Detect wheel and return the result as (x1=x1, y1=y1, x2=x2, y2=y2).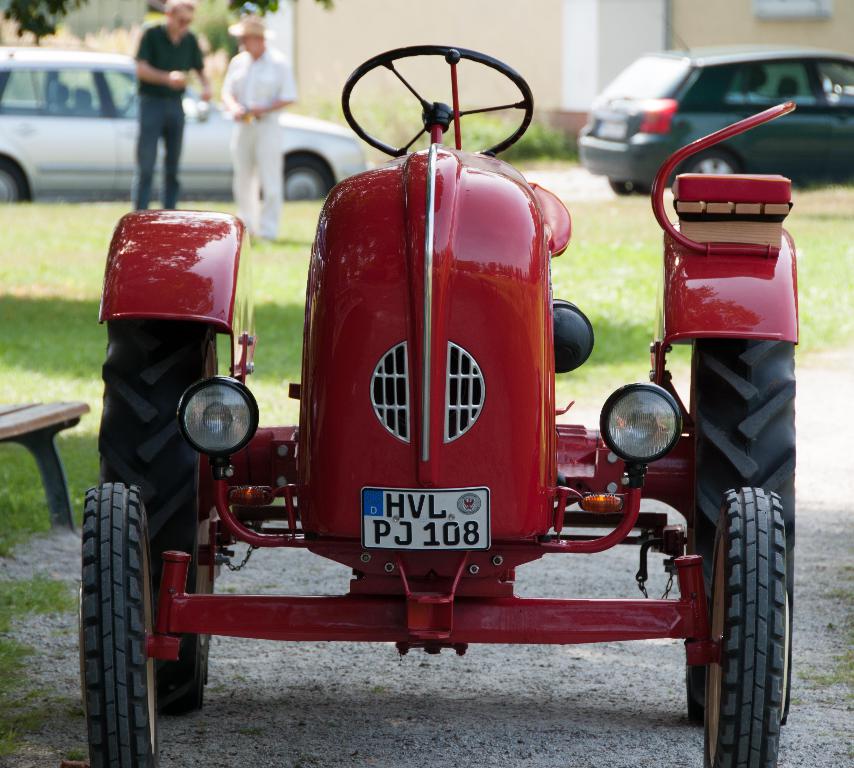
(x1=0, y1=168, x2=24, y2=205).
